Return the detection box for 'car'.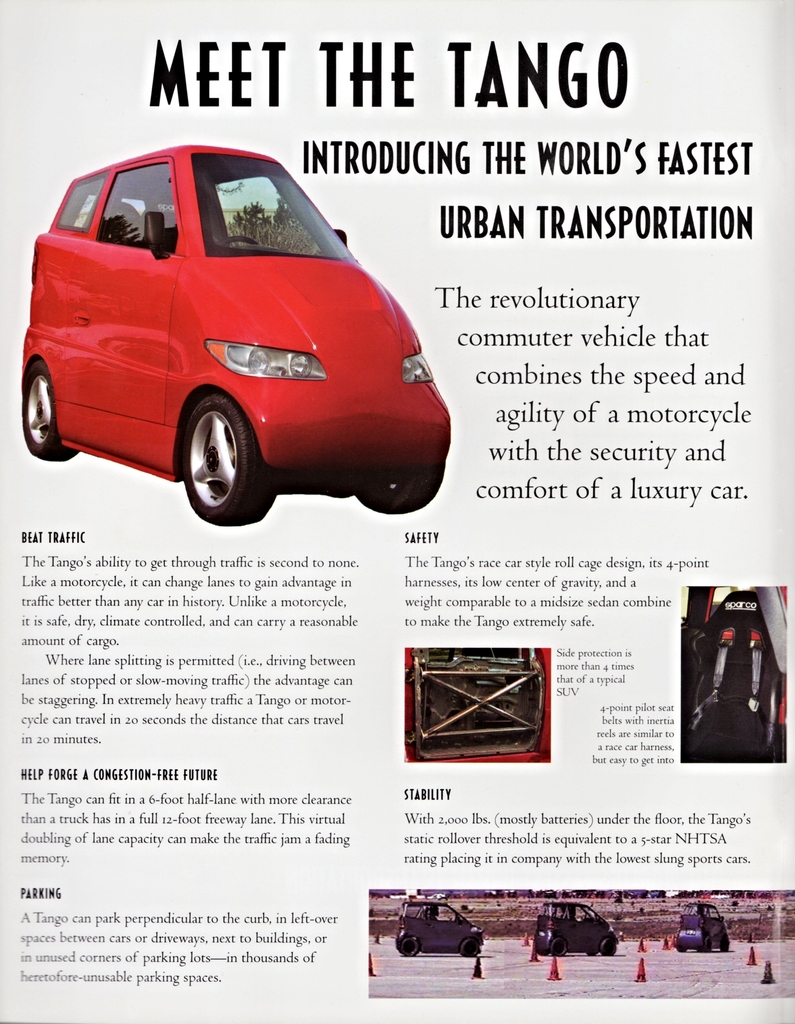
<bbox>398, 899, 483, 965</bbox>.
